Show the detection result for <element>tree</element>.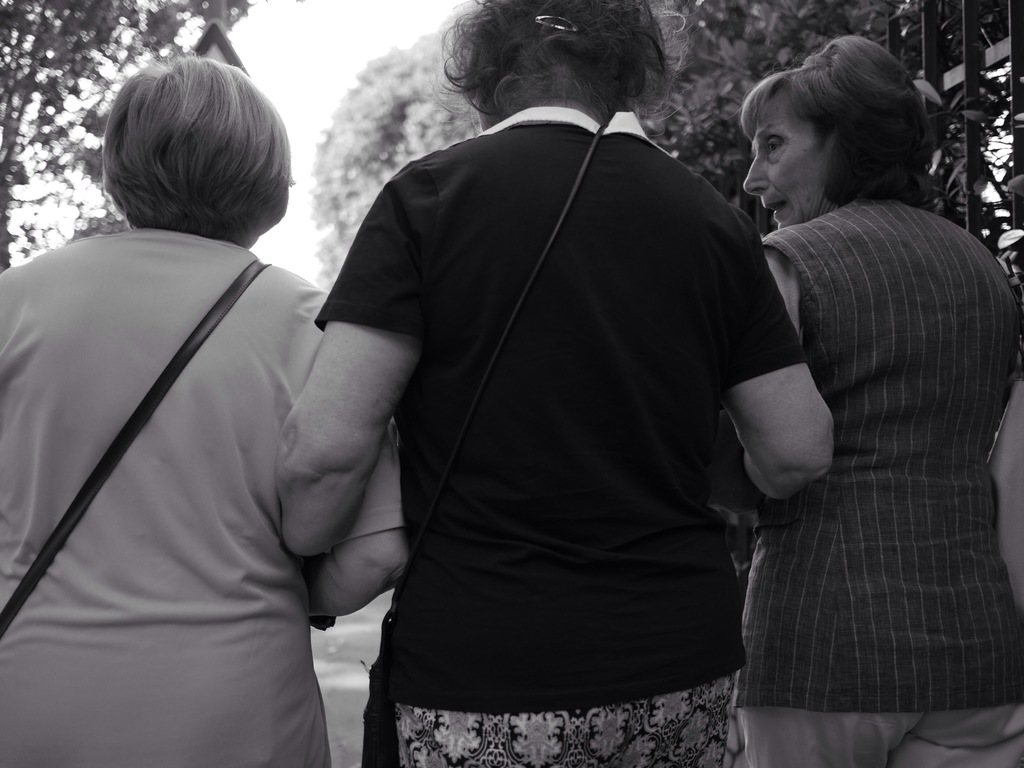
bbox(0, 0, 251, 281).
